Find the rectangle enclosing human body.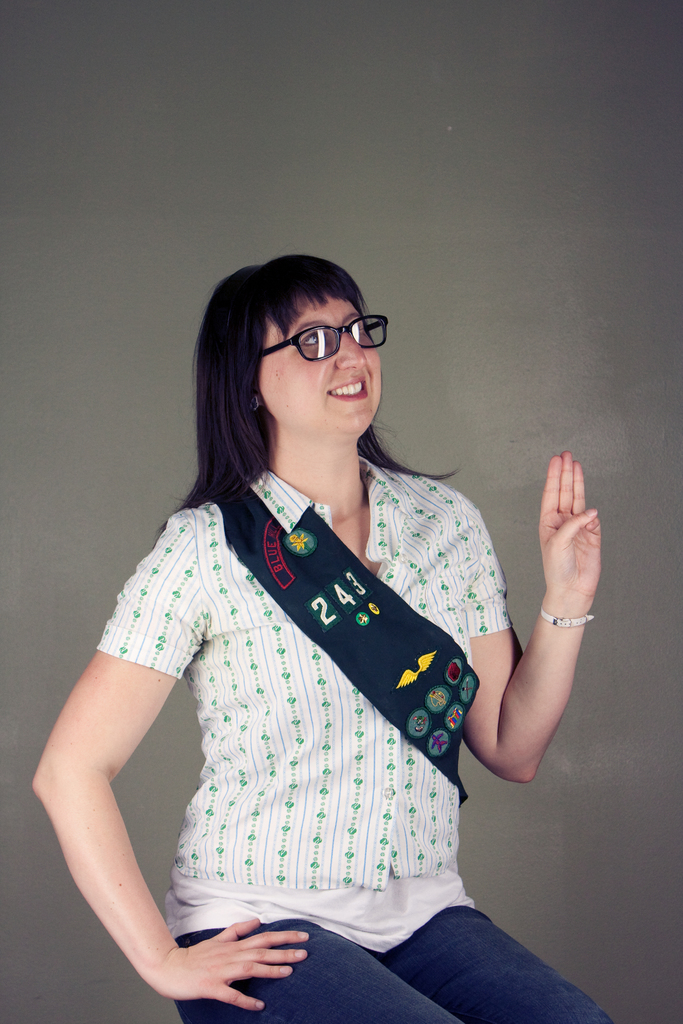
<region>45, 319, 540, 1023</region>.
